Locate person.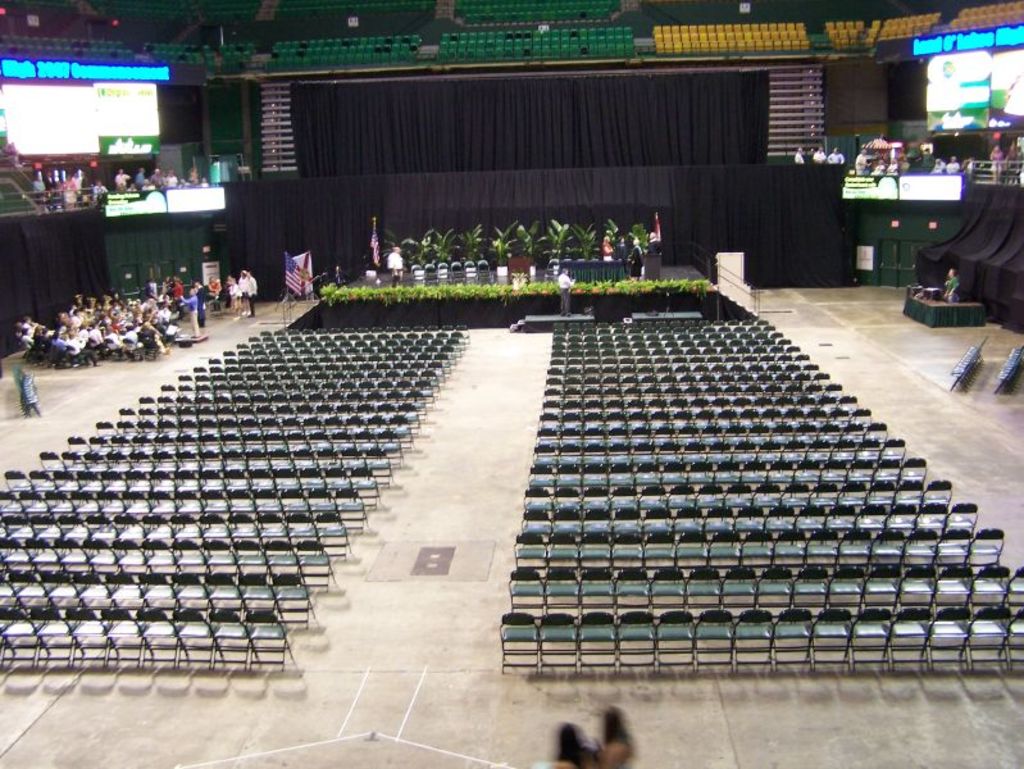
Bounding box: (986, 140, 1007, 179).
